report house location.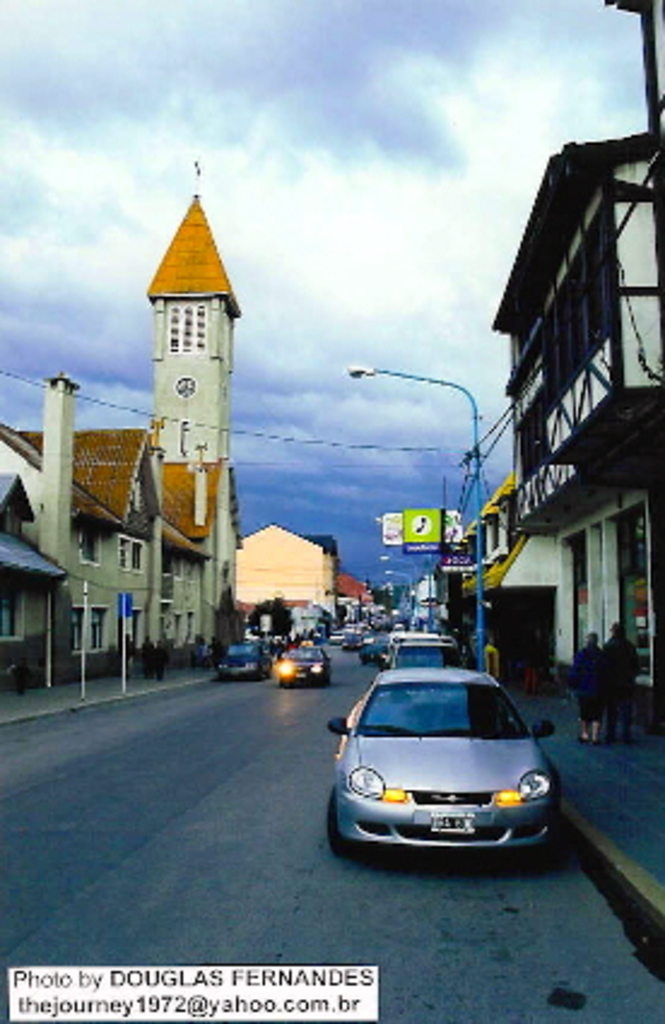
Report: region(236, 518, 345, 660).
